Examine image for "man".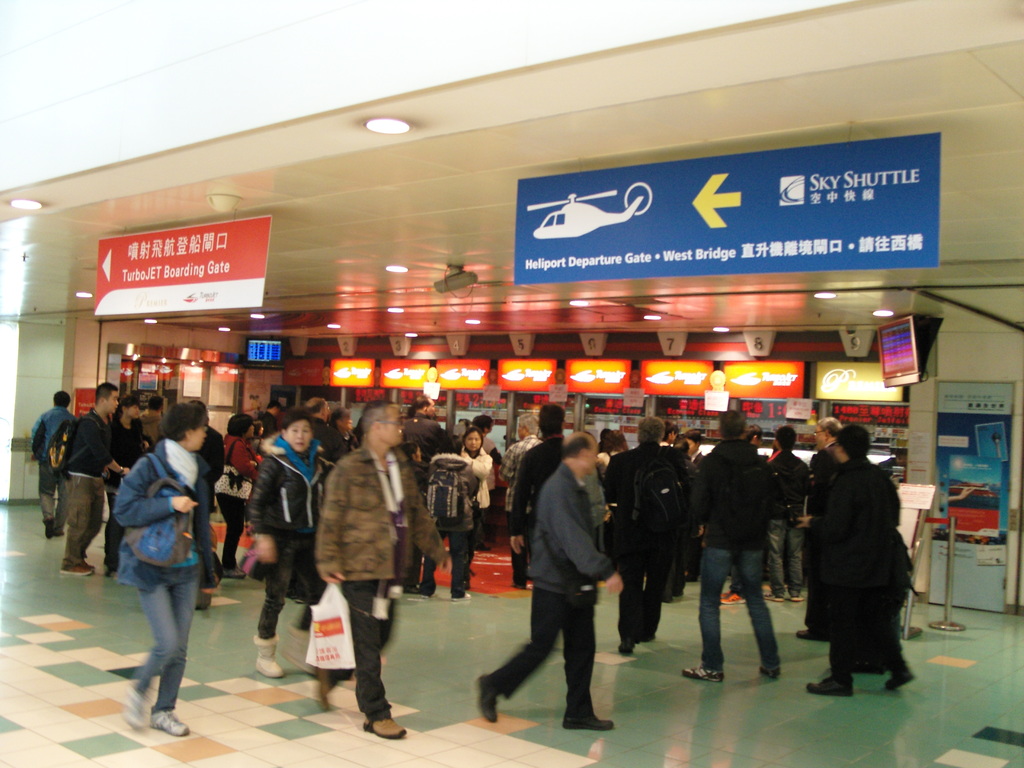
Examination result: detection(305, 399, 451, 741).
